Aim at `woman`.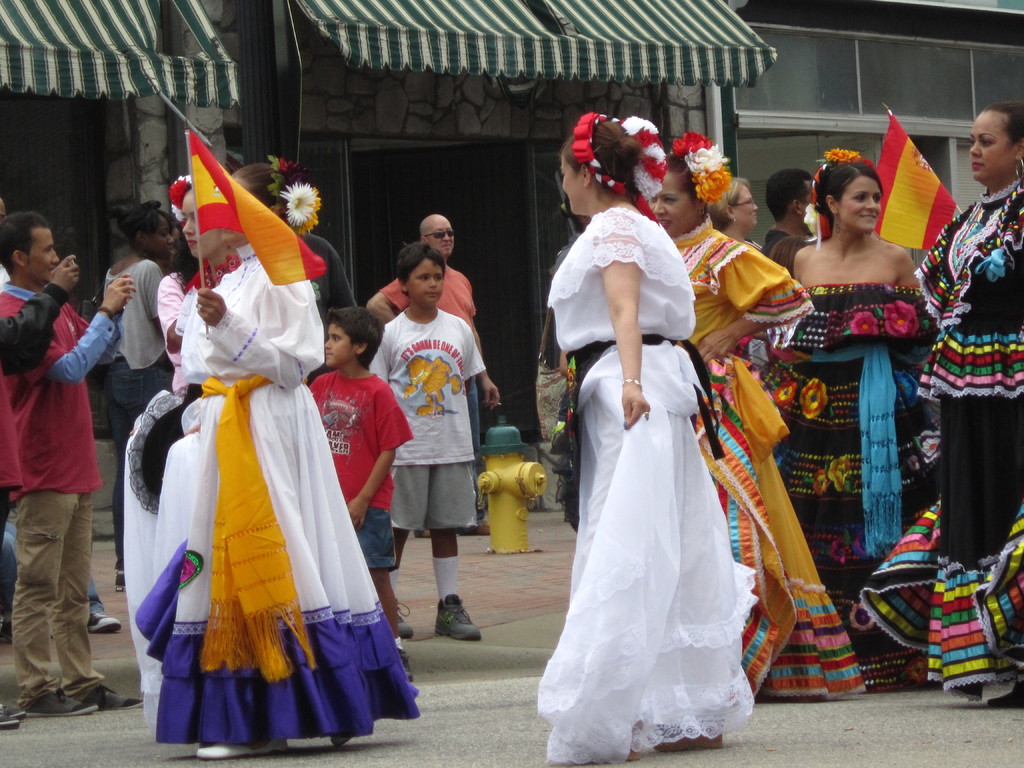
Aimed at bbox=(707, 177, 771, 252).
